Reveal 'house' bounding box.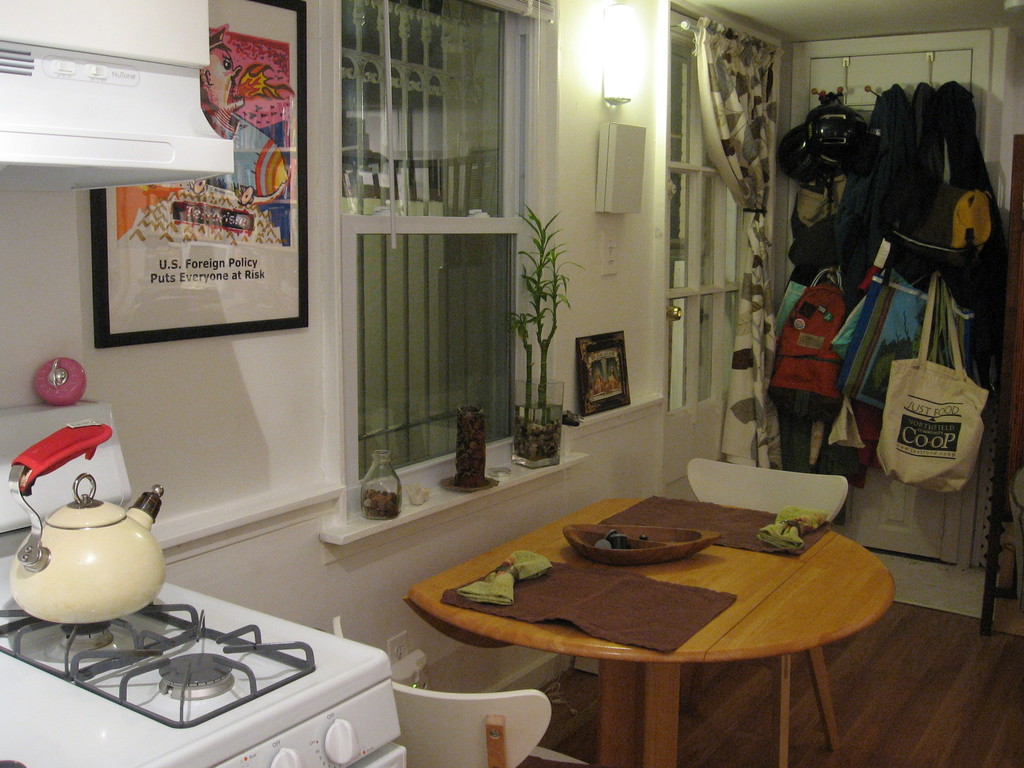
Revealed: <bbox>0, 0, 1023, 767</bbox>.
